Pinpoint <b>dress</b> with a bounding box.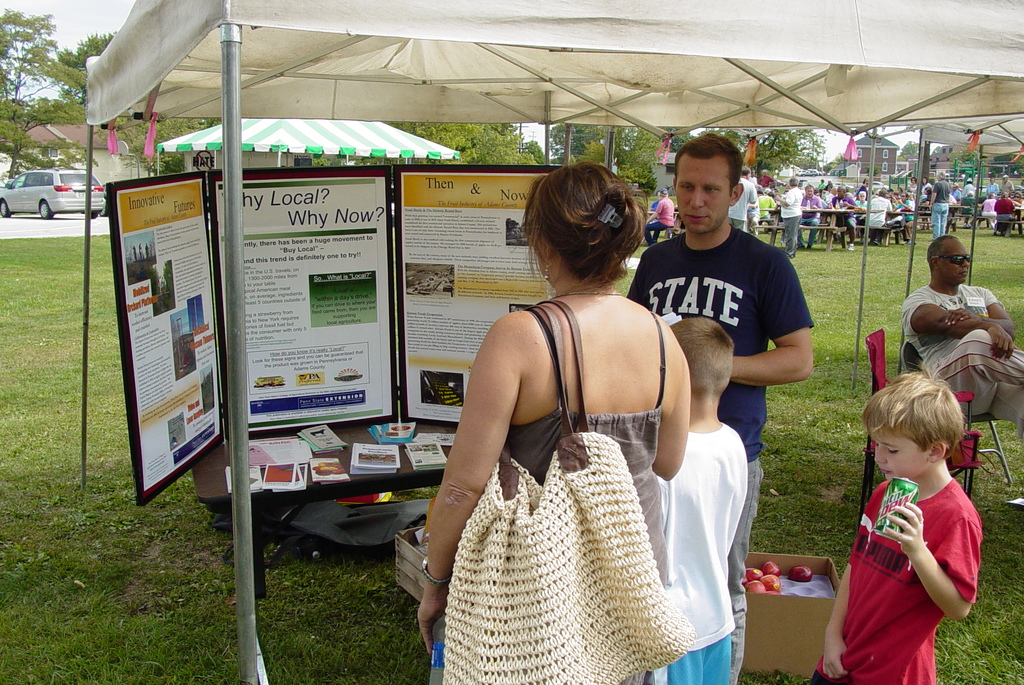
pyautogui.locateOnScreen(434, 300, 671, 684).
